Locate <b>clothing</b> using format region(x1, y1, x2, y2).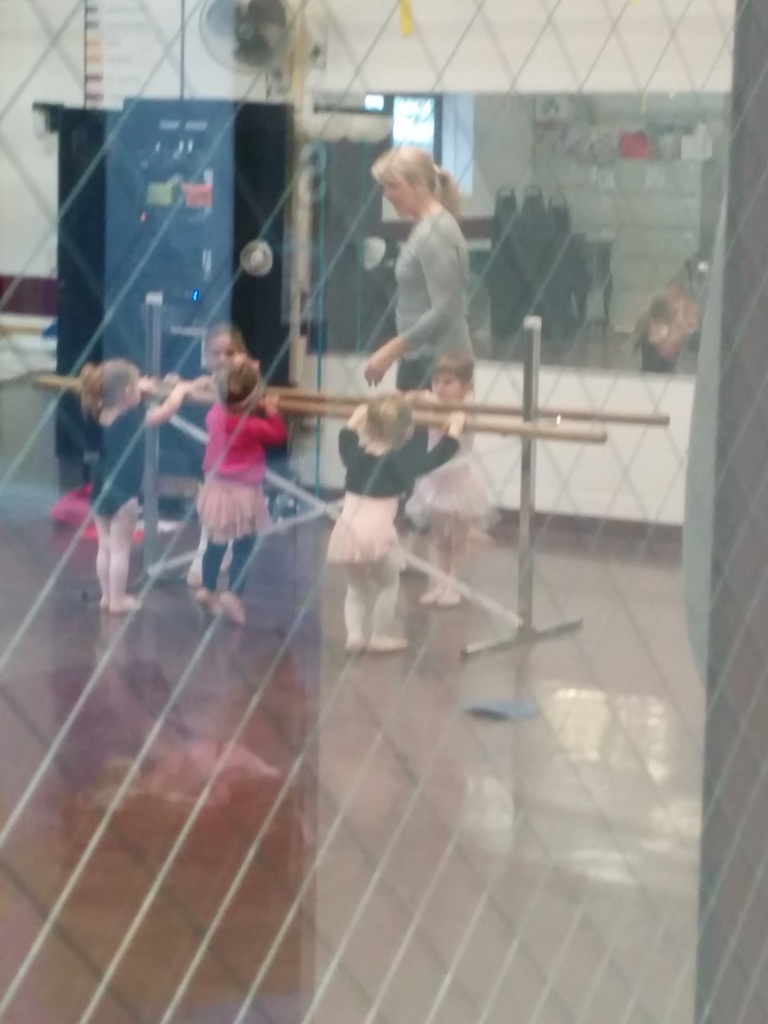
region(88, 407, 146, 517).
